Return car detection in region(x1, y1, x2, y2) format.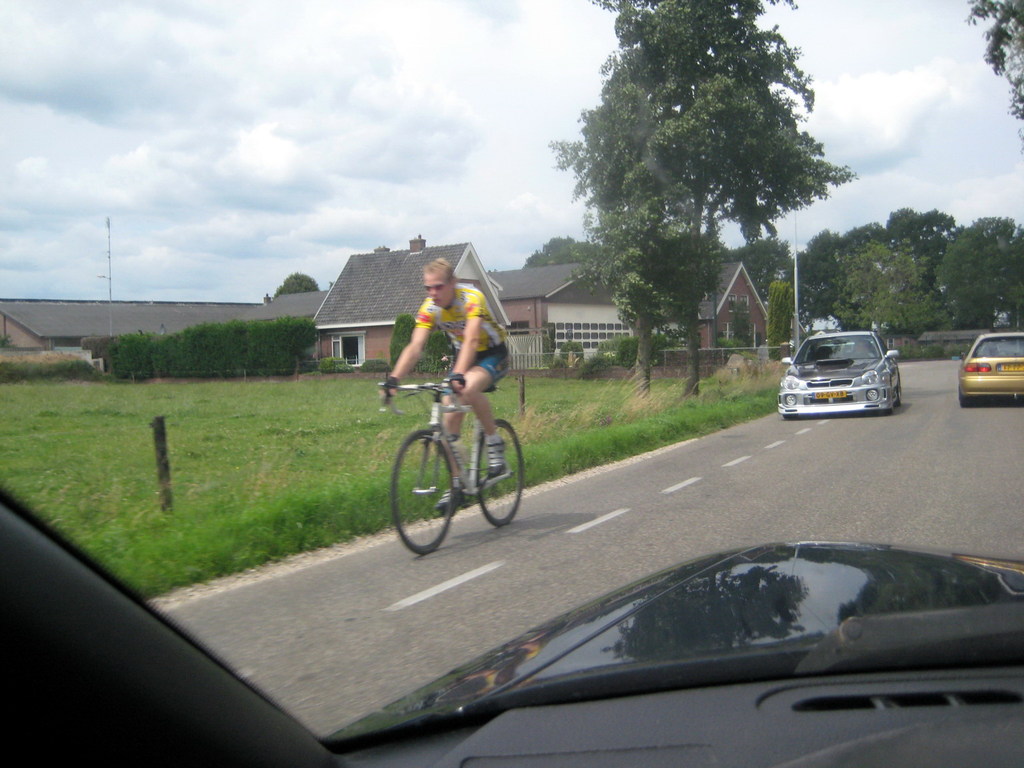
region(954, 324, 1023, 405).
